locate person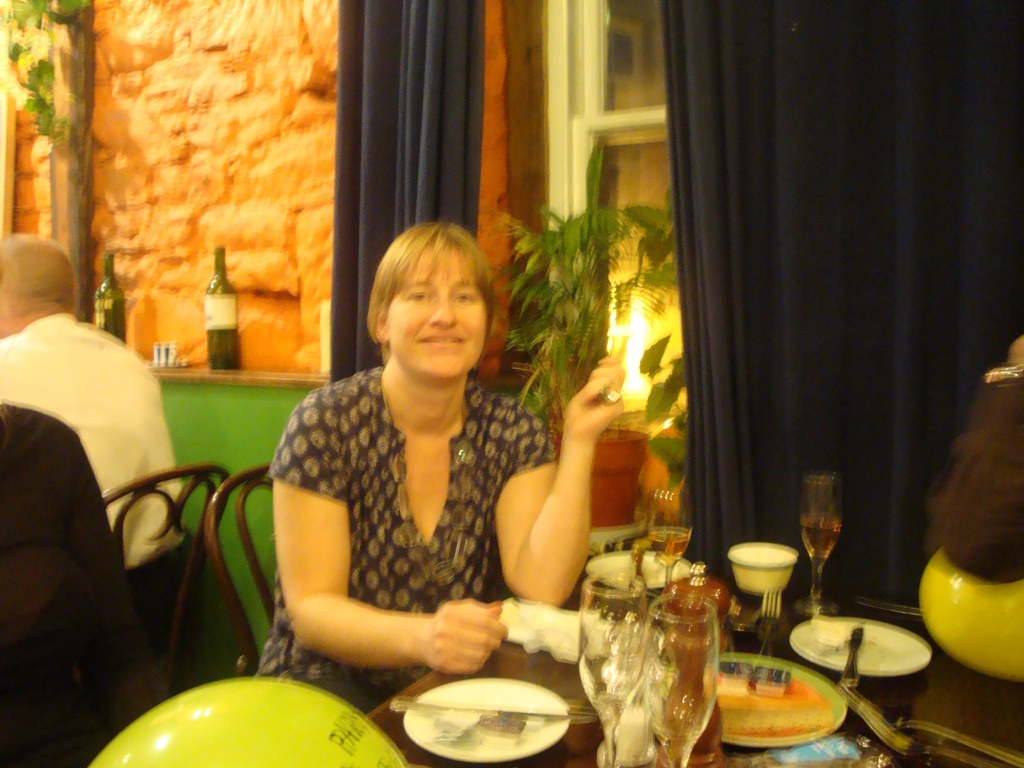
l=0, t=227, r=218, b=673
